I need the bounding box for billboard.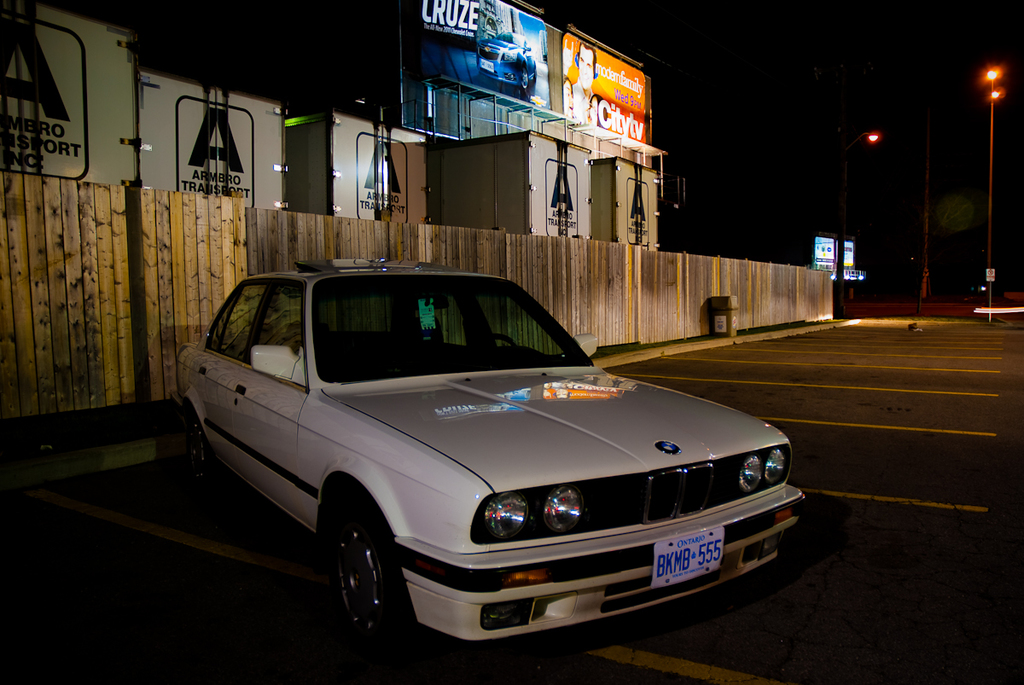
Here it is: bbox=[556, 23, 648, 142].
